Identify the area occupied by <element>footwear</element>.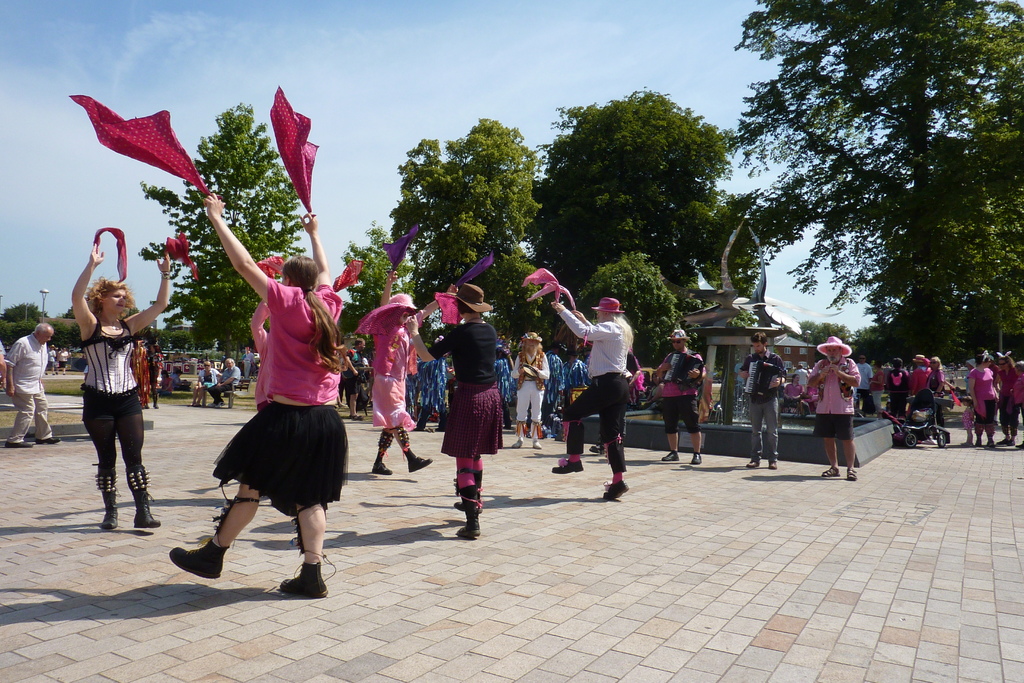
Area: x1=96, y1=470, x2=120, y2=529.
